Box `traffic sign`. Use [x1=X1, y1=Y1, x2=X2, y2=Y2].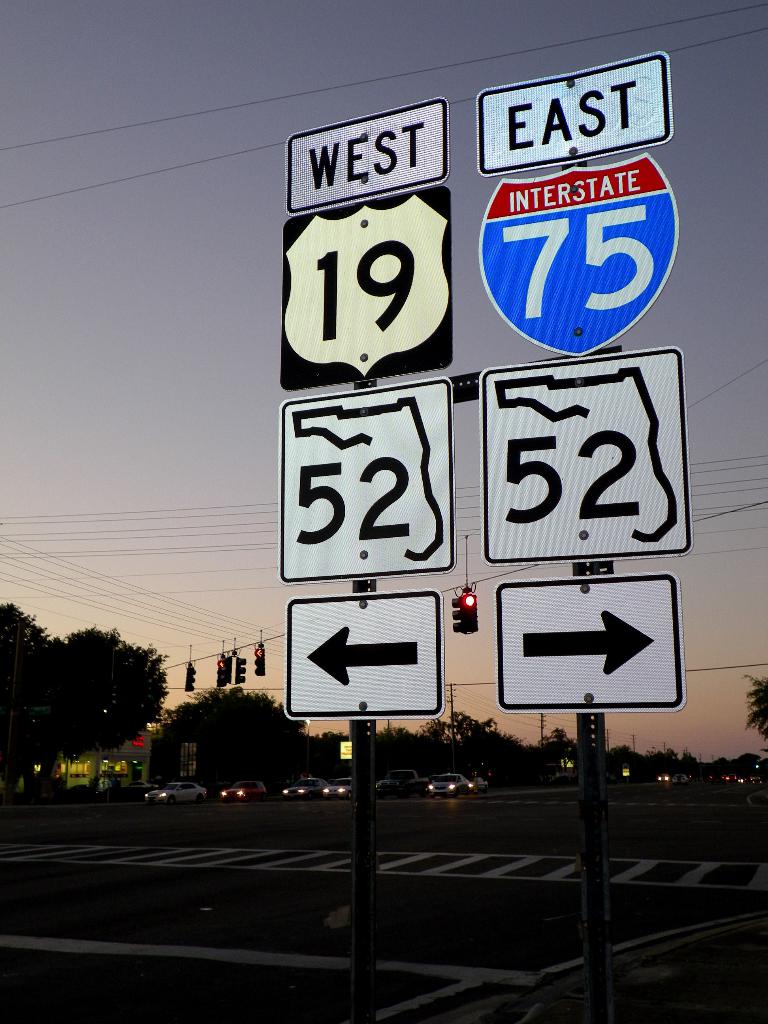
[x1=277, y1=376, x2=454, y2=582].
